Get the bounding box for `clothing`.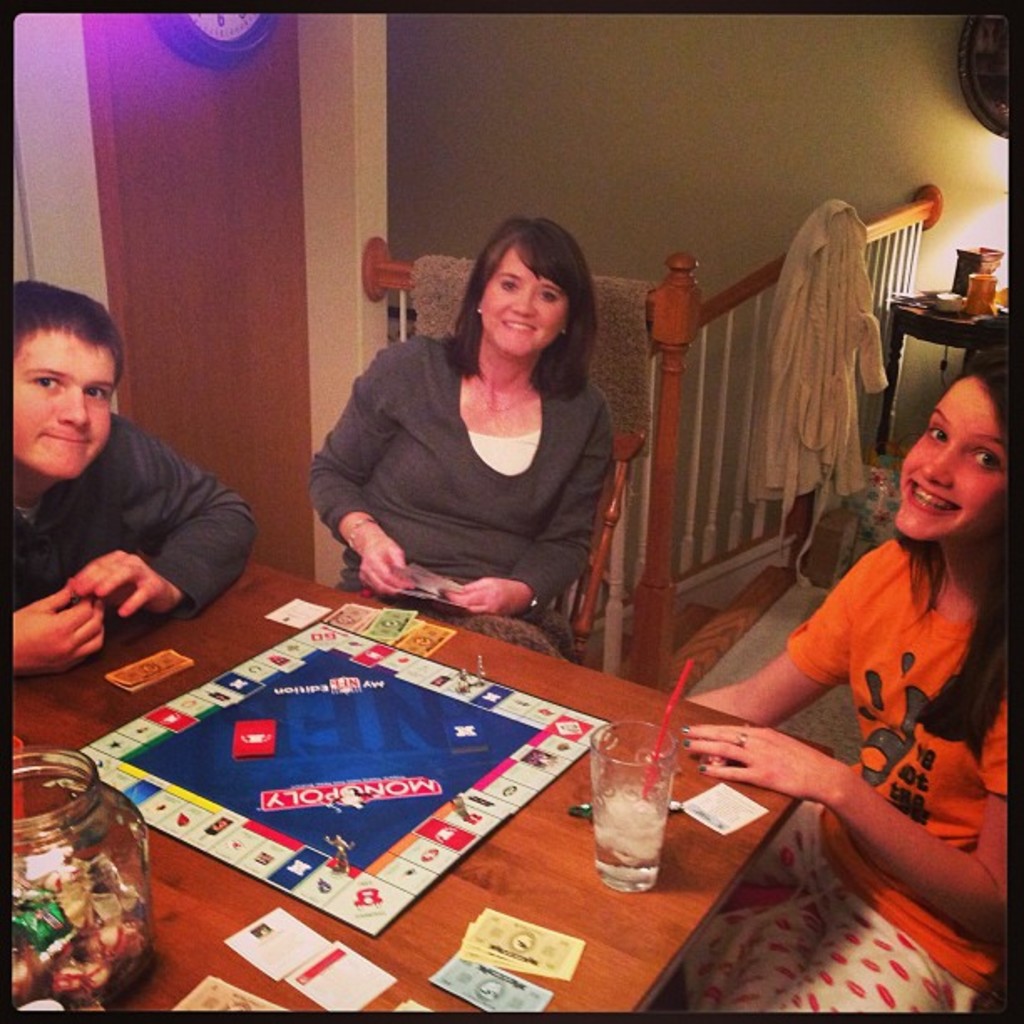
select_region(318, 300, 641, 624).
